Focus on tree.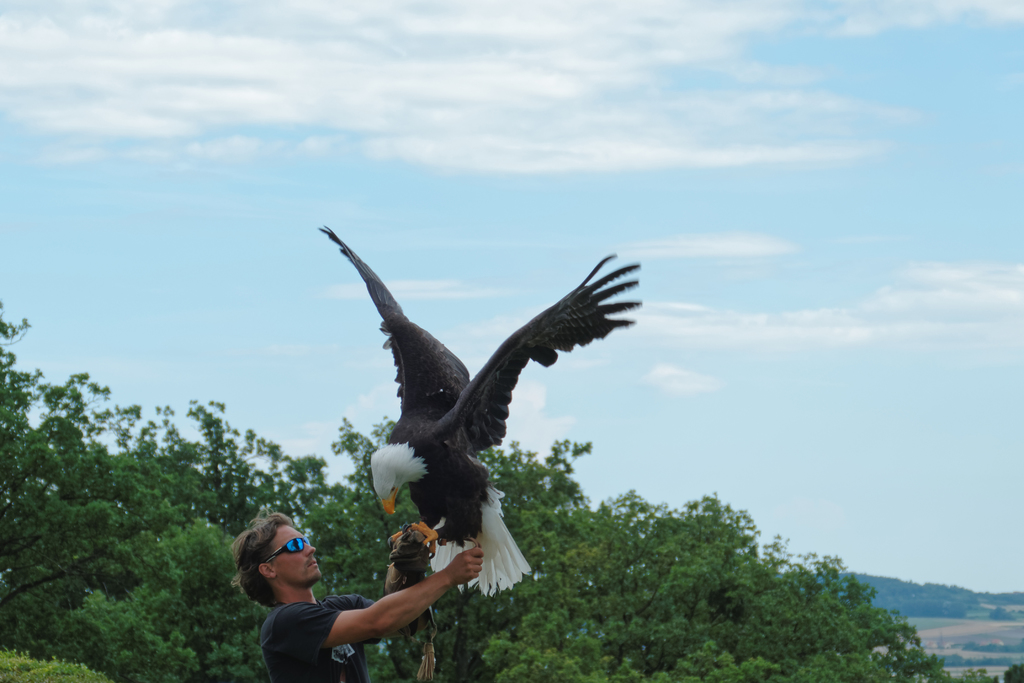
Focused at bbox=[998, 662, 1023, 682].
